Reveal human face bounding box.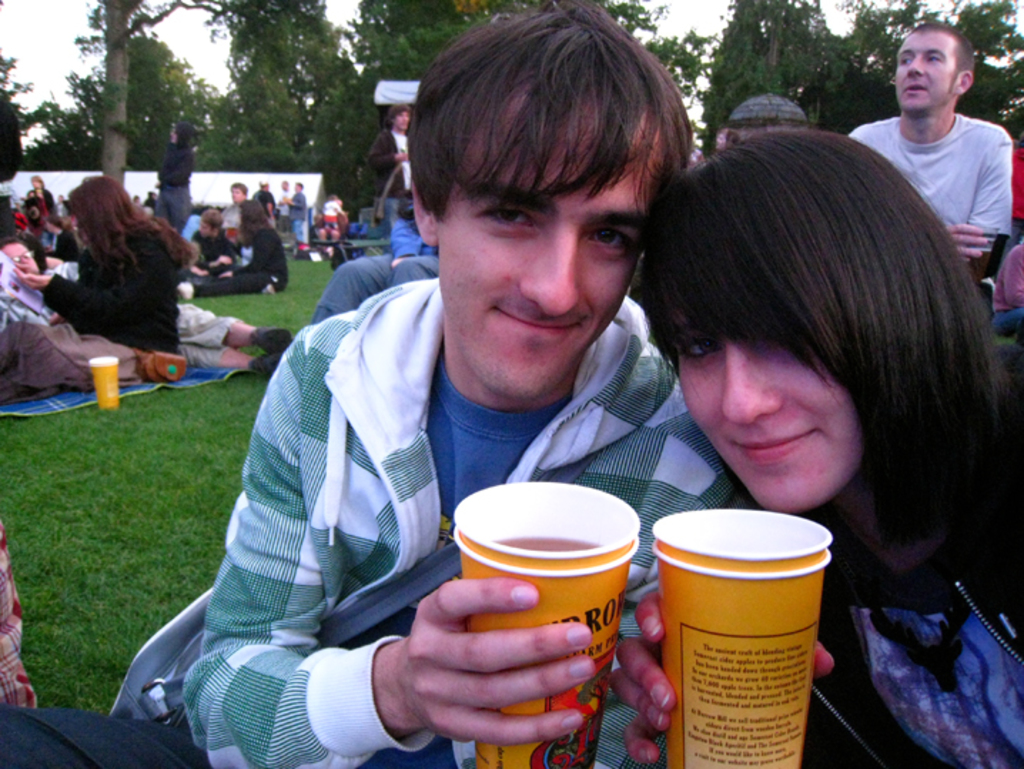
Revealed: [429,90,656,394].
